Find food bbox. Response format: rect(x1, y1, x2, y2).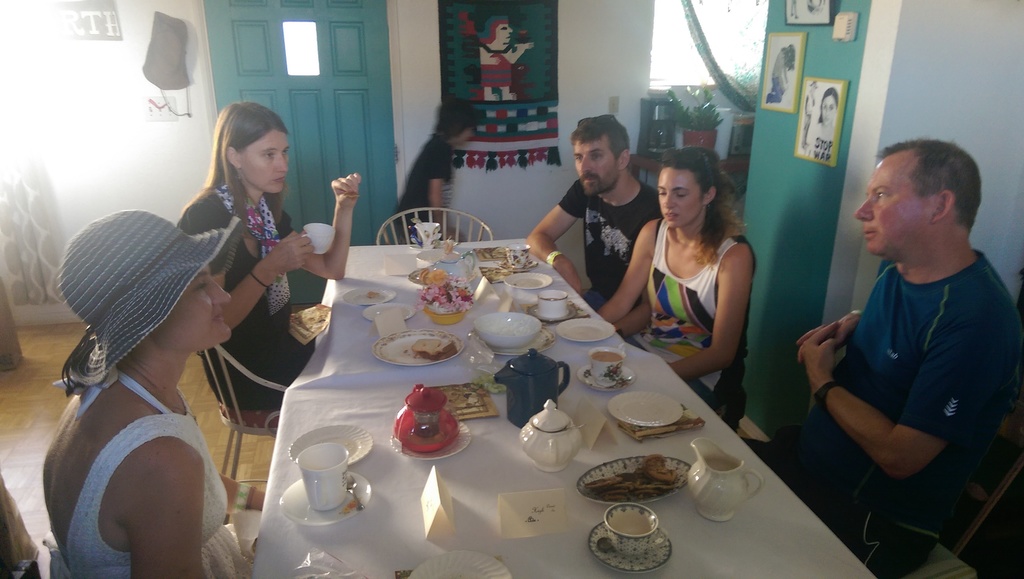
rect(365, 290, 380, 298).
